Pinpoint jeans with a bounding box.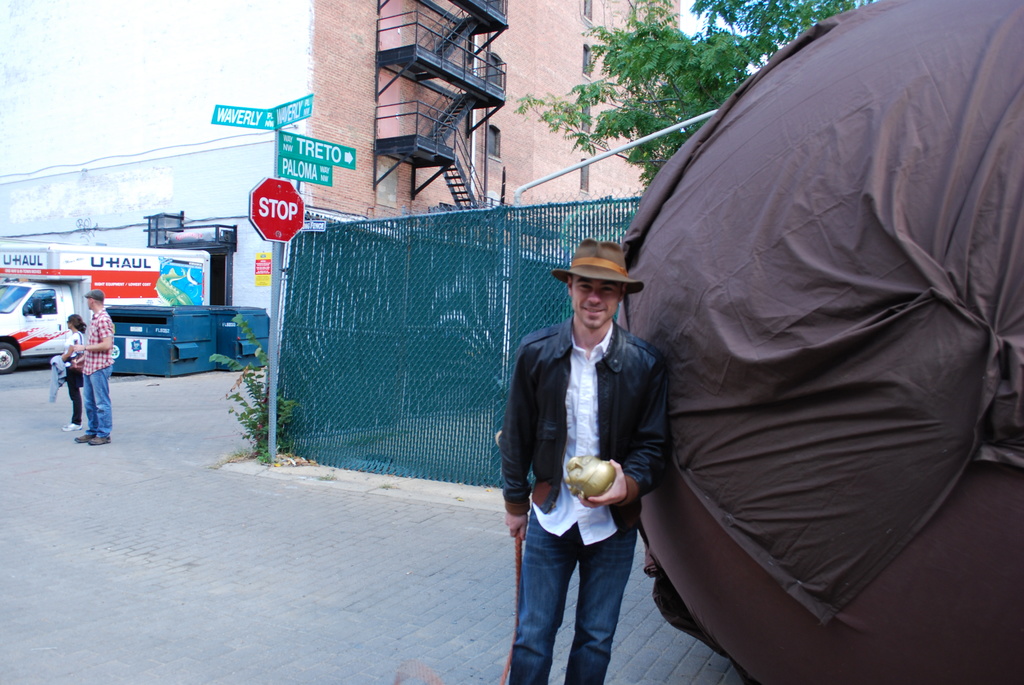
left=78, top=361, right=115, bottom=438.
